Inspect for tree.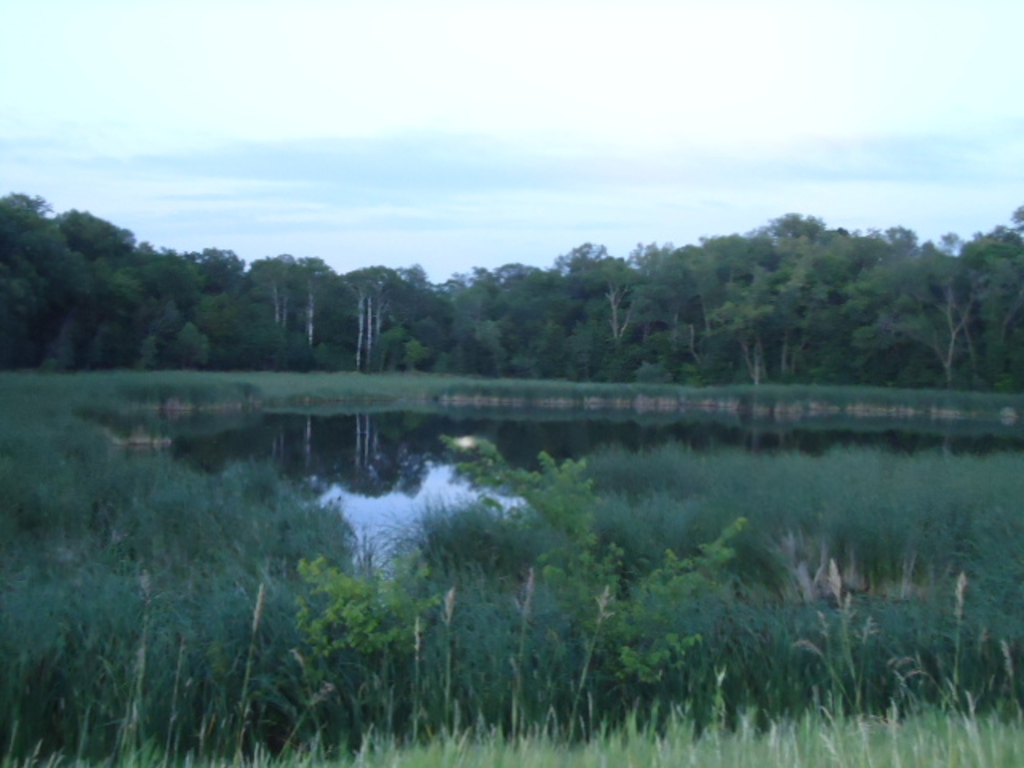
Inspection: <region>619, 235, 698, 379</region>.
